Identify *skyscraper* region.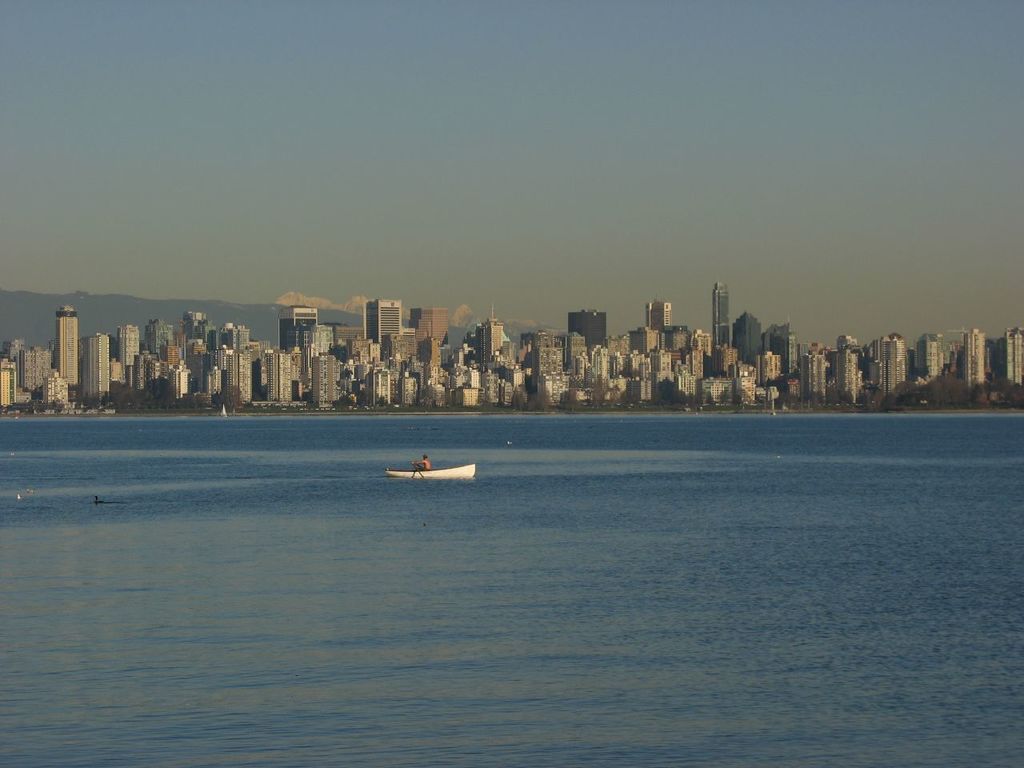
Region: [143,319,178,362].
